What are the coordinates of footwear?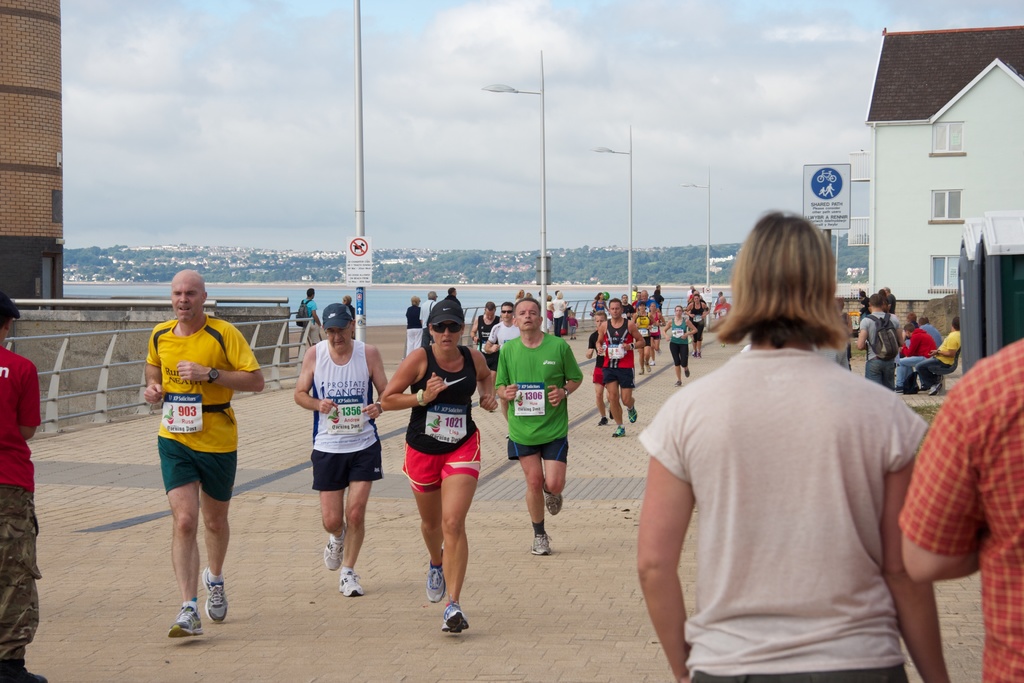
<region>600, 416, 608, 428</region>.
